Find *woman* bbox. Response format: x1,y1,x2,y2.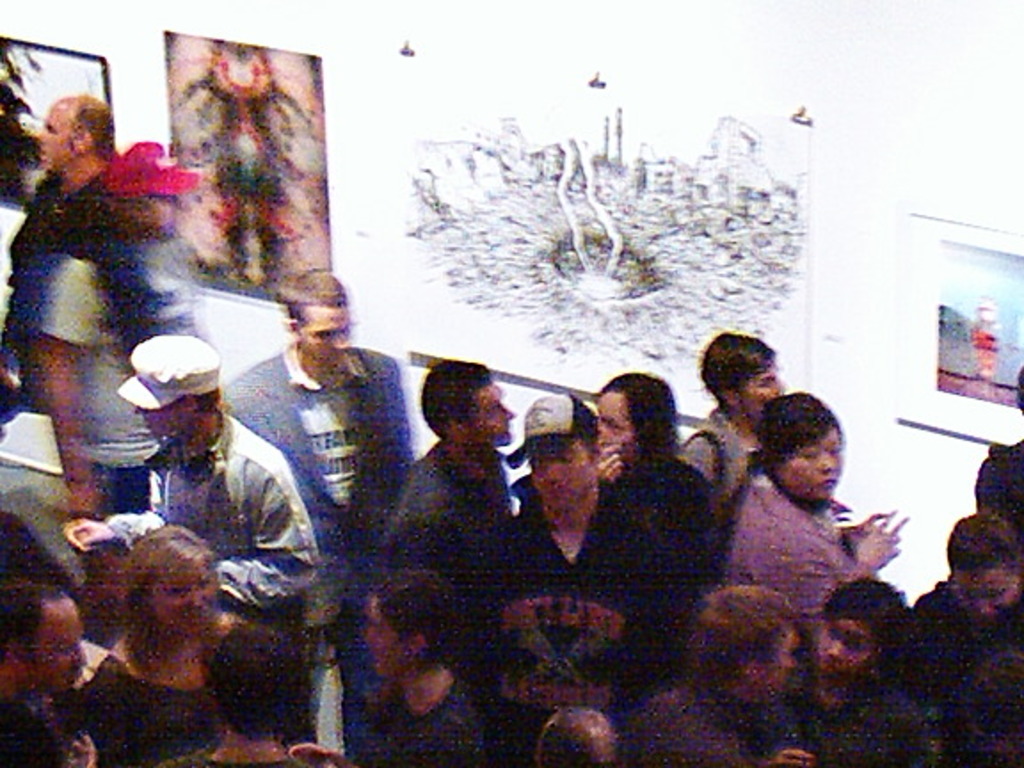
713,395,903,651.
